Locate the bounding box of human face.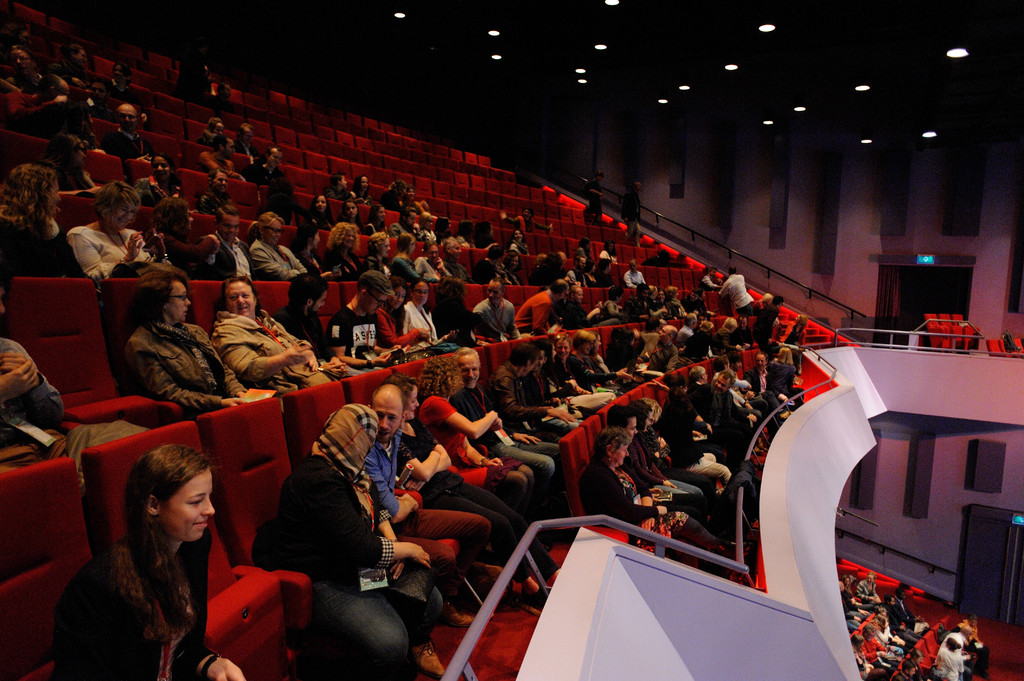
Bounding box: (x1=391, y1=287, x2=406, y2=307).
